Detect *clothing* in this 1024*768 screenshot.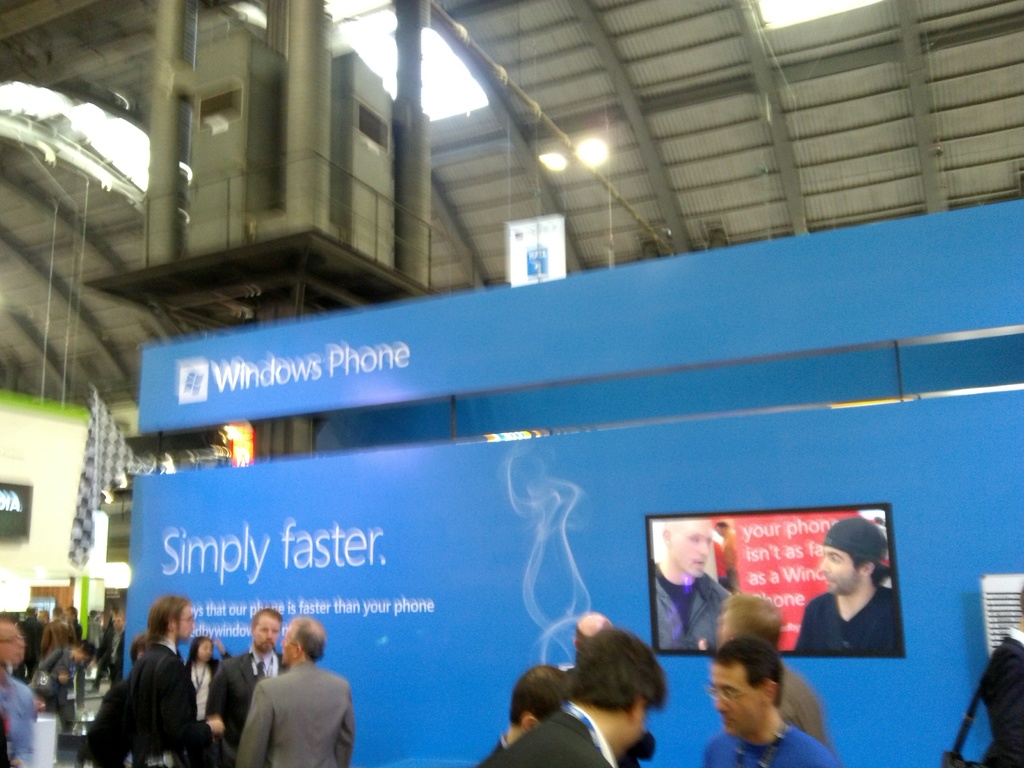
Detection: (x1=178, y1=653, x2=229, y2=767).
